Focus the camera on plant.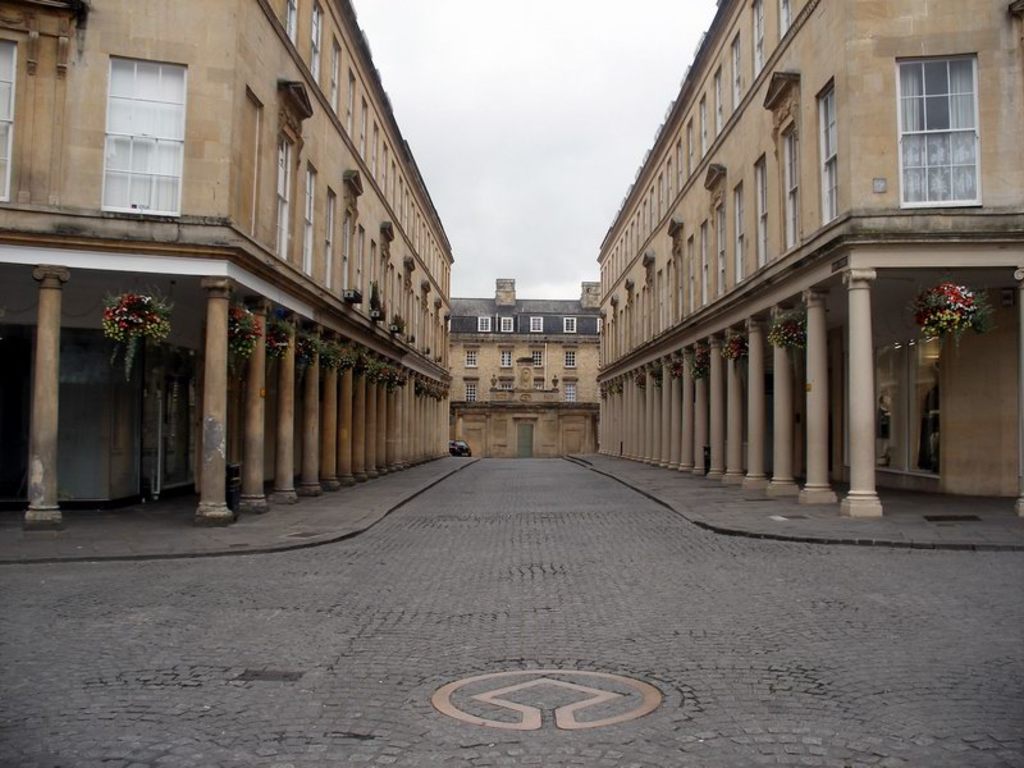
Focus region: x1=905, y1=269, x2=996, y2=355.
